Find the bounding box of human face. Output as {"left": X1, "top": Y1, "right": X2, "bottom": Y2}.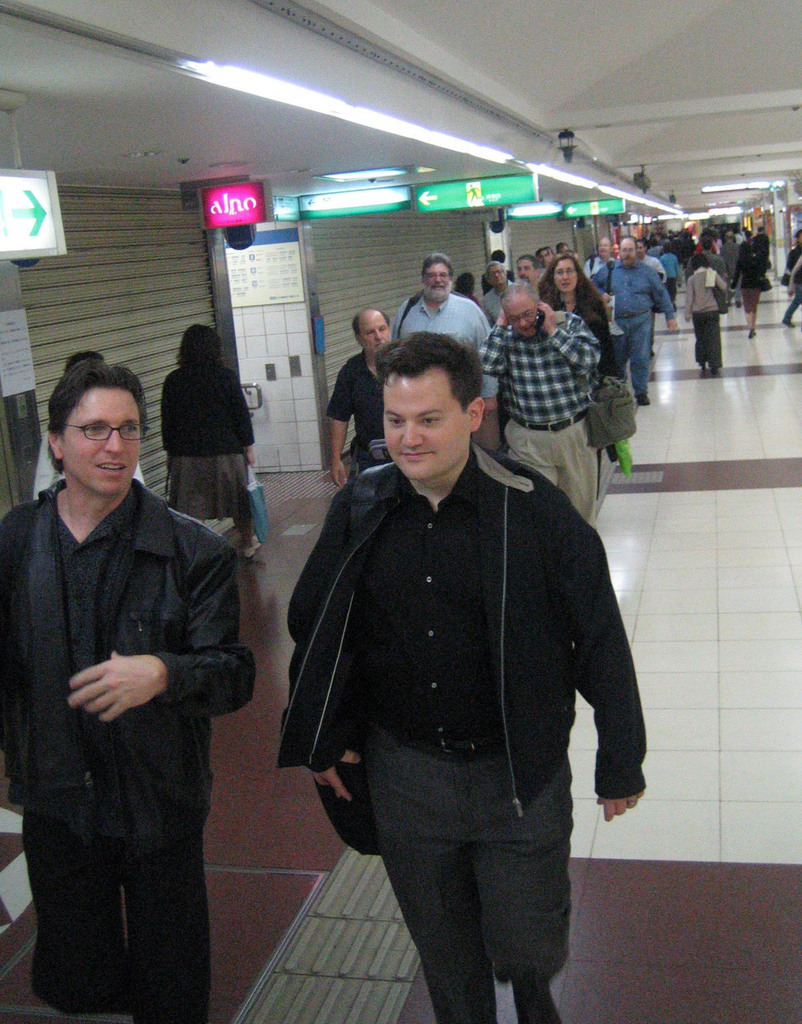
{"left": 361, "top": 305, "right": 394, "bottom": 351}.
